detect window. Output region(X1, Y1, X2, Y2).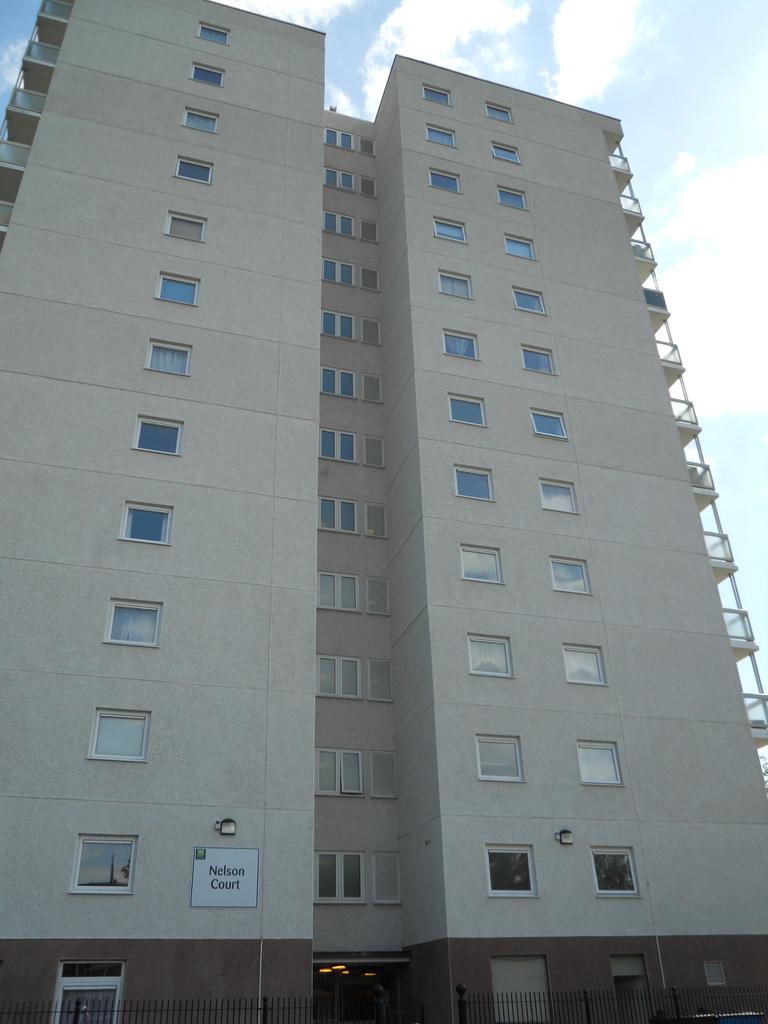
region(498, 188, 525, 211).
